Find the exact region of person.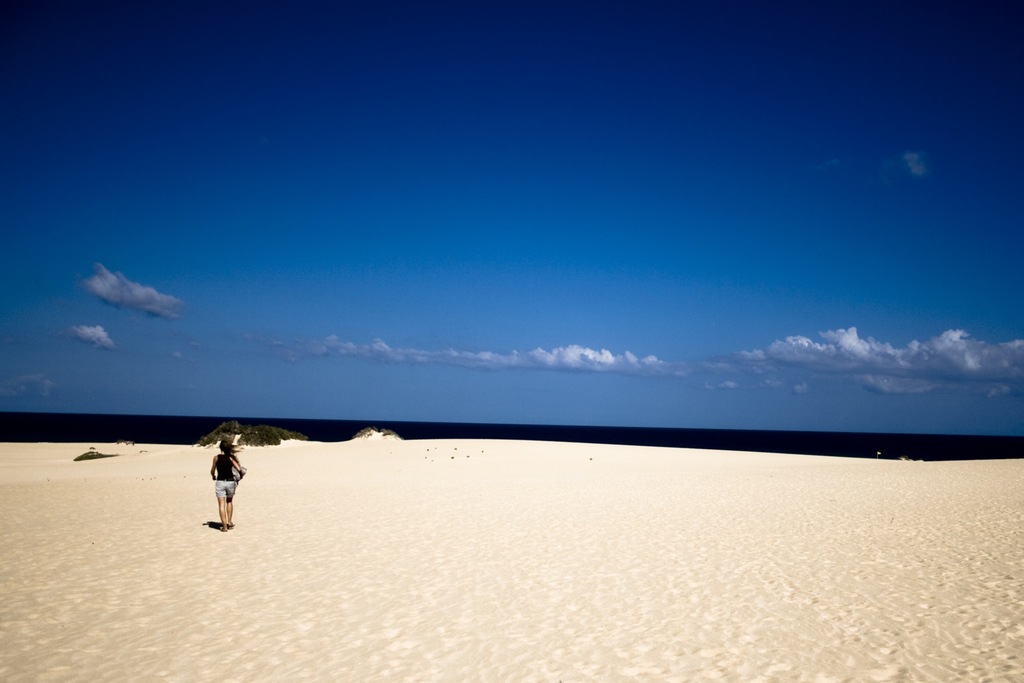
Exact region: select_region(210, 446, 263, 530).
